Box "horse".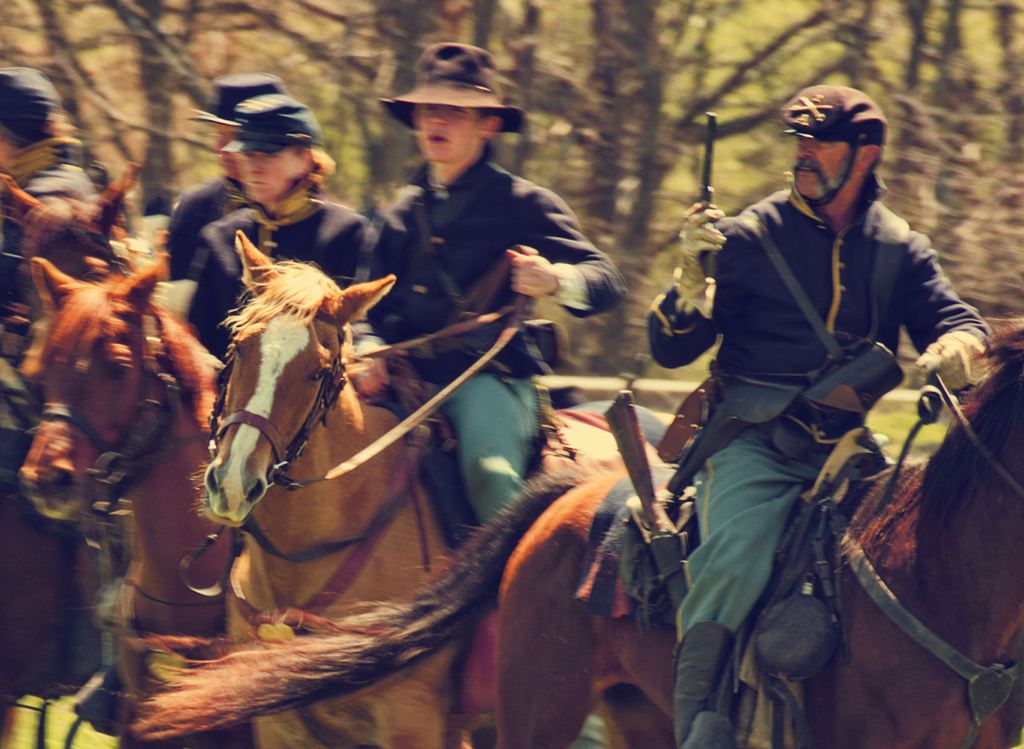
<bbox>15, 258, 223, 747</bbox>.
